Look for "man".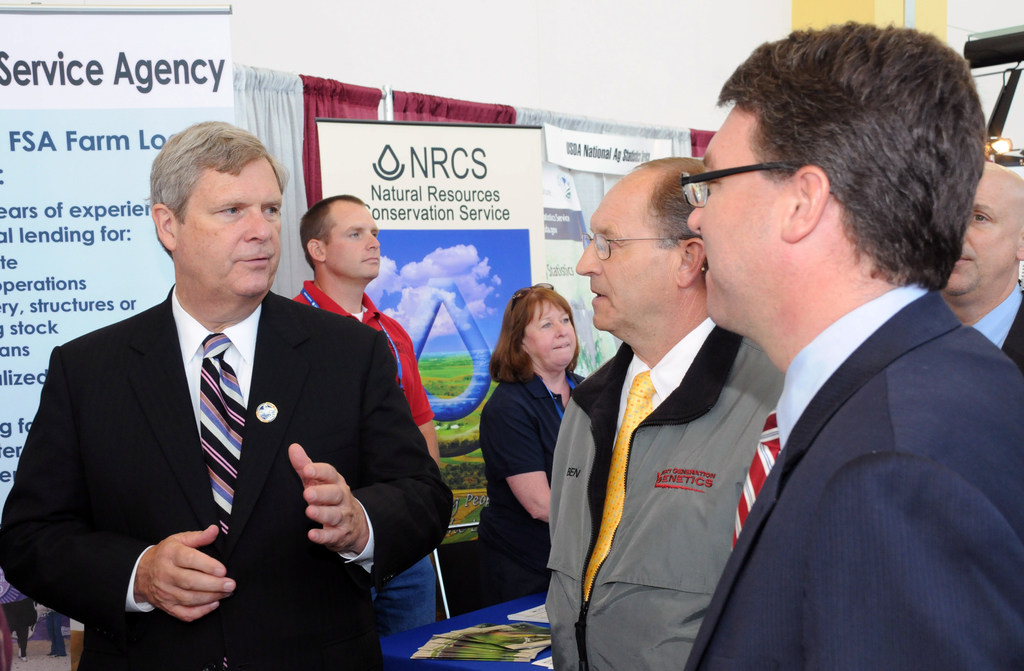
Found: 0,122,460,670.
